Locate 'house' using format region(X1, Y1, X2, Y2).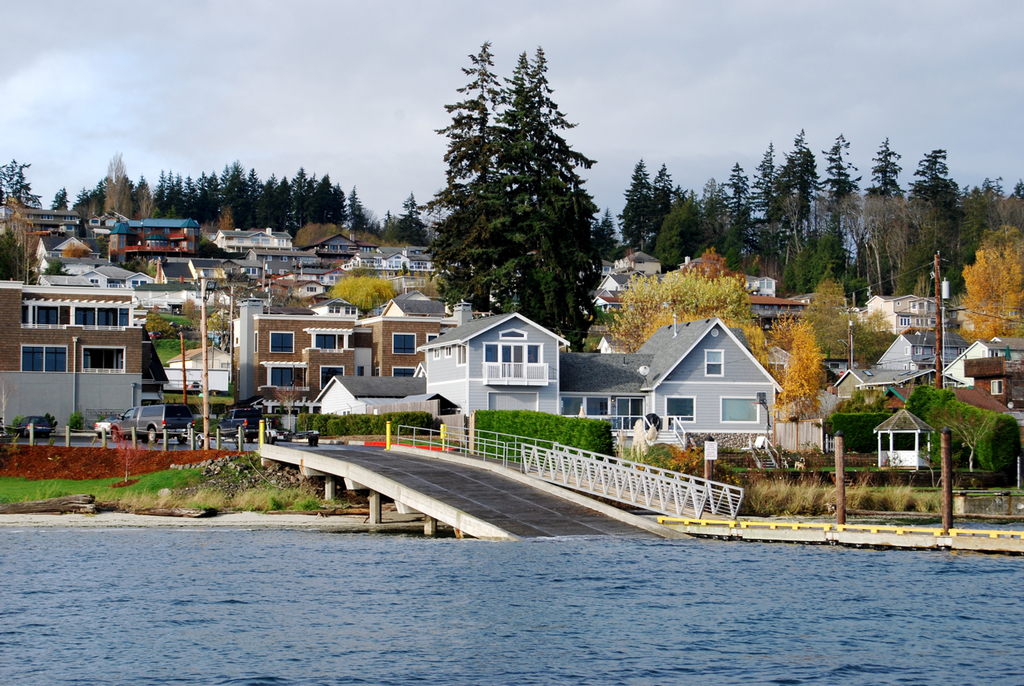
region(350, 242, 438, 275).
